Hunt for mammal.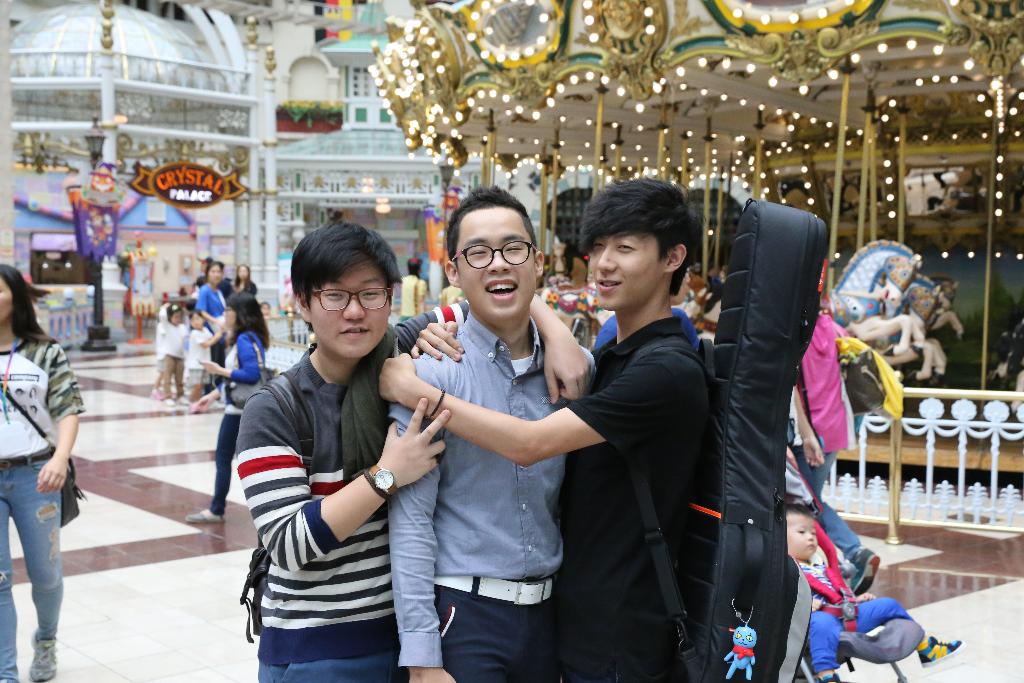
Hunted down at {"left": 788, "top": 277, "right": 872, "bottom": 597}.
